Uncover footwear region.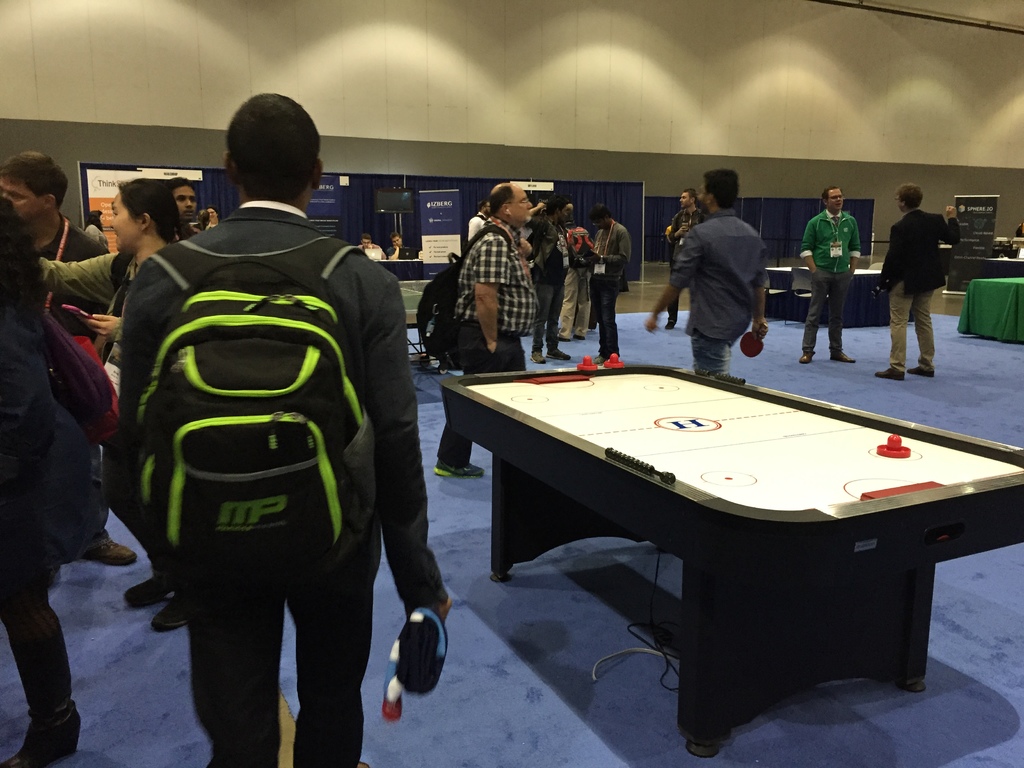
Uncovered: Rect(876, 365, 904, 381).
